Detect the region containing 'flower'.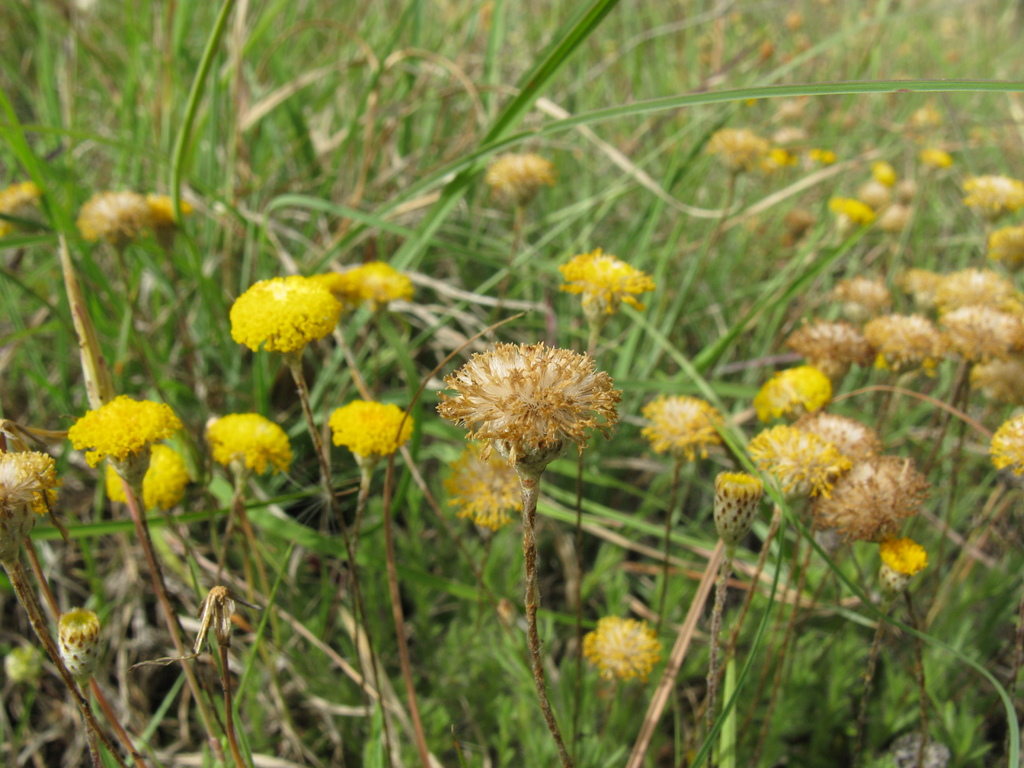
149/190/185/239.
